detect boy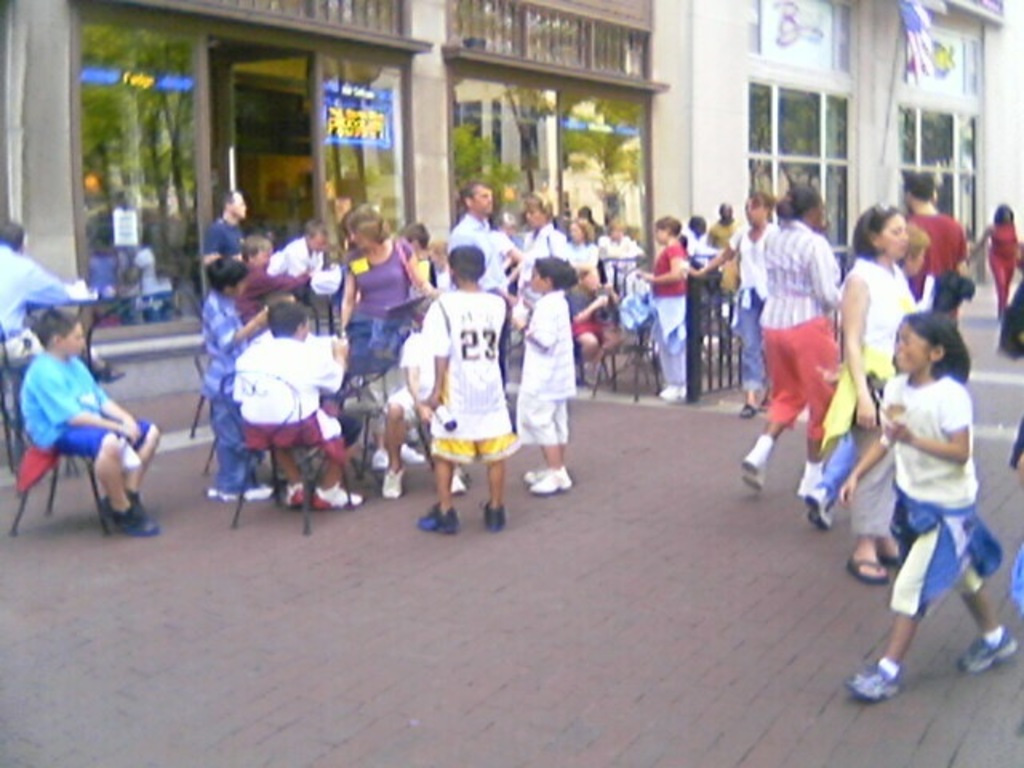
box(509, 246, 579, 509)
